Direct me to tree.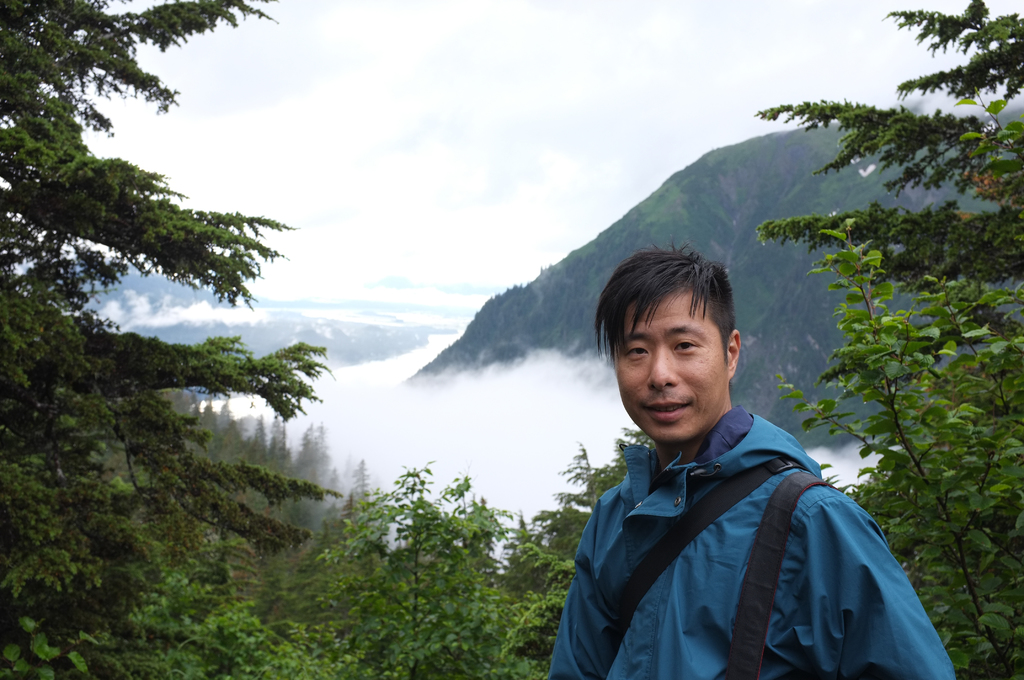
Direction: [349,460,390,578].
